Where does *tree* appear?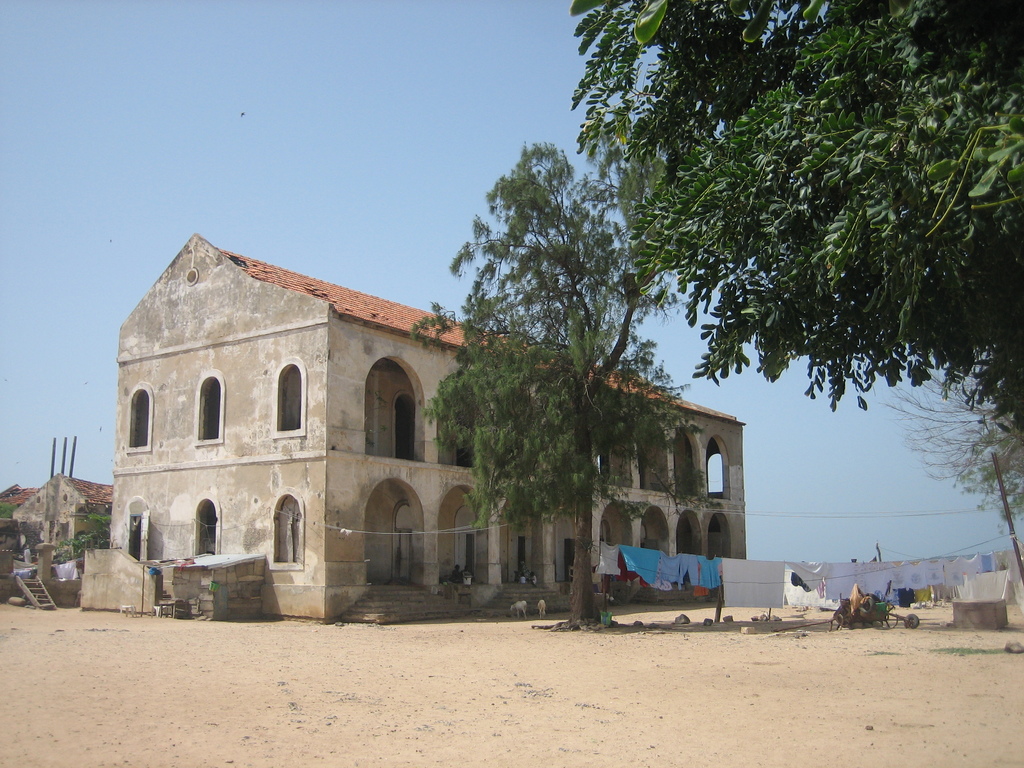
Appears at 403, 135, 677, 635.
